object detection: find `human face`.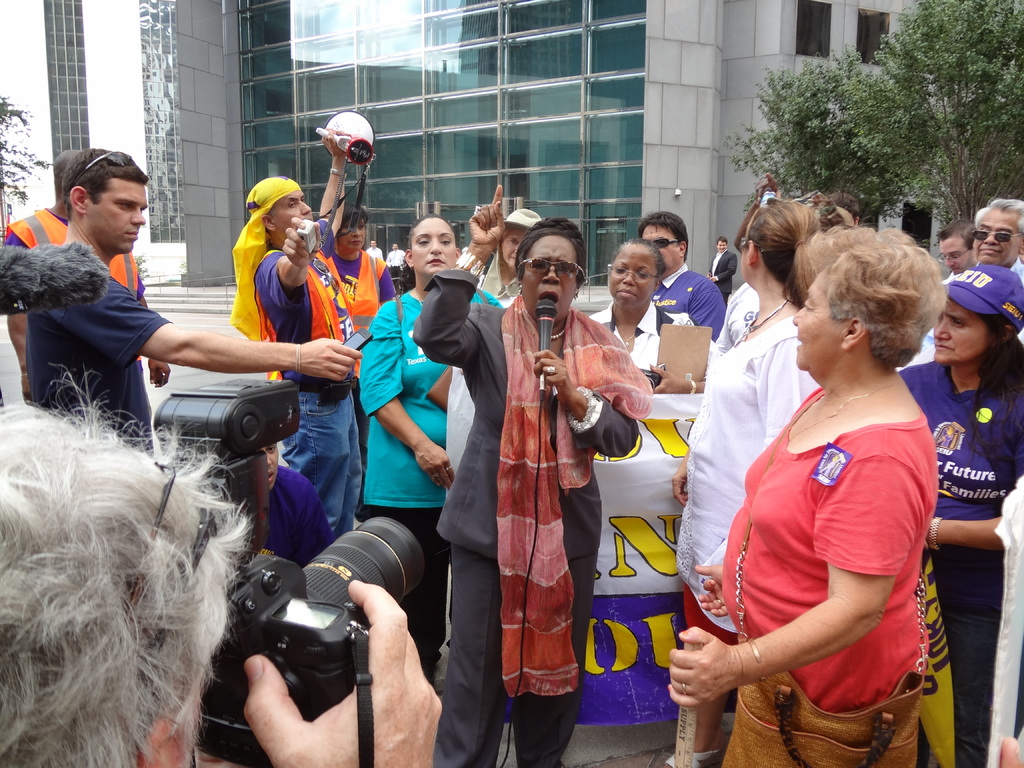
region(934, 233, 975, 265).
